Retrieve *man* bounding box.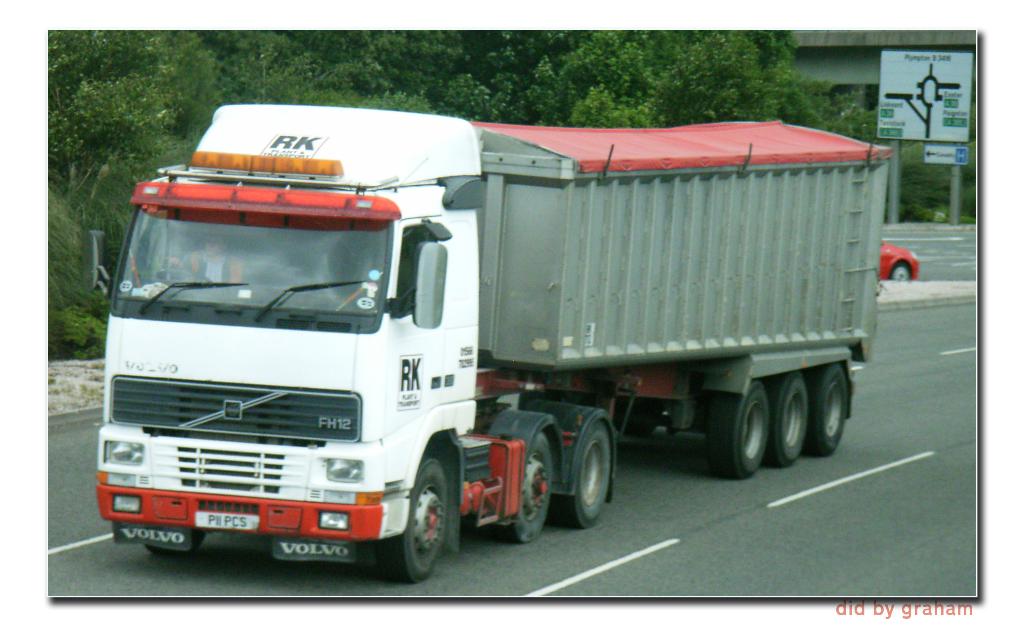
Bounding box: (left=166, top=226, right=241, bottom=287).
